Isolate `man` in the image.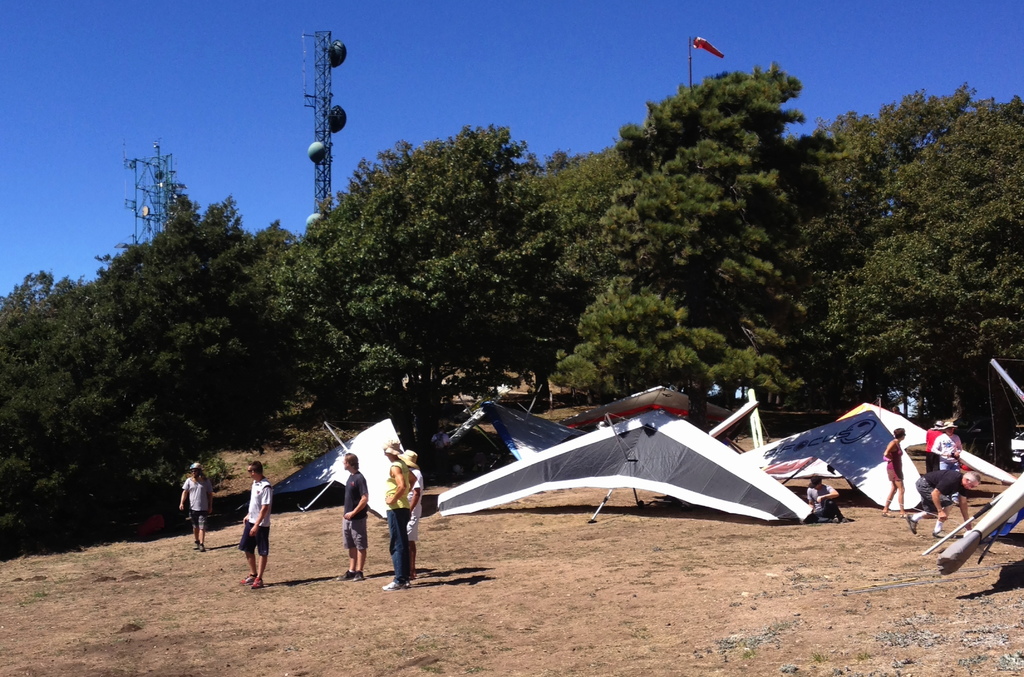
Isolated region: <region>177, 462, 216, 552</region>.
